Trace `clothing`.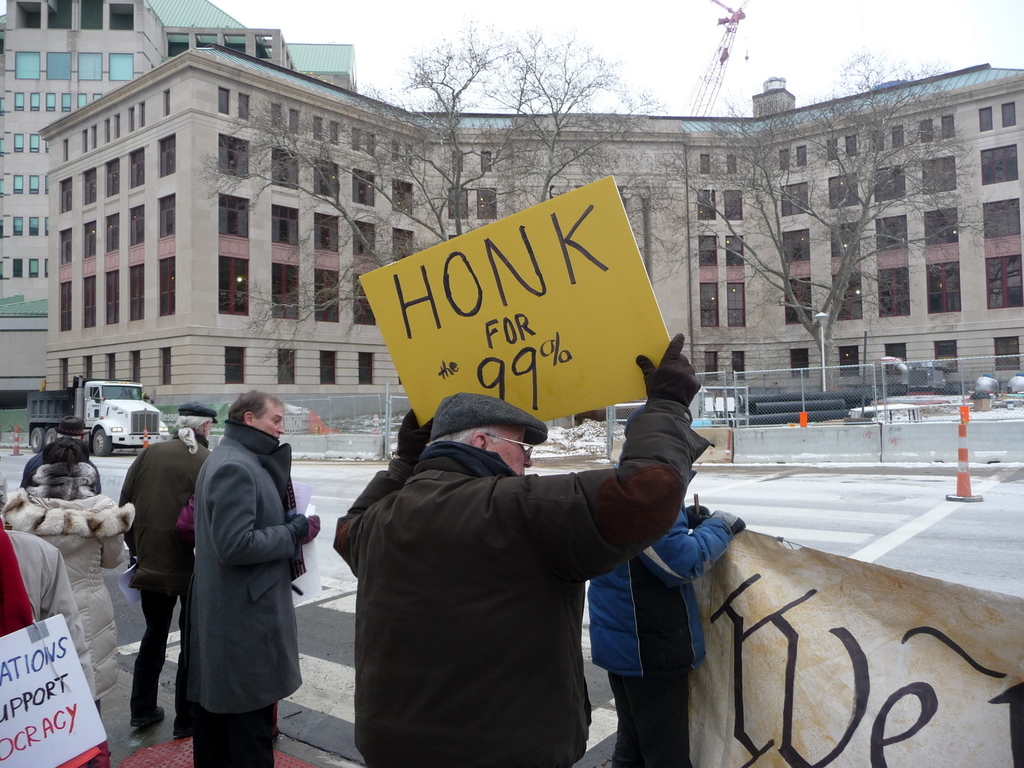
Traced to (left=116, top=429, right=211, bottom=735).
